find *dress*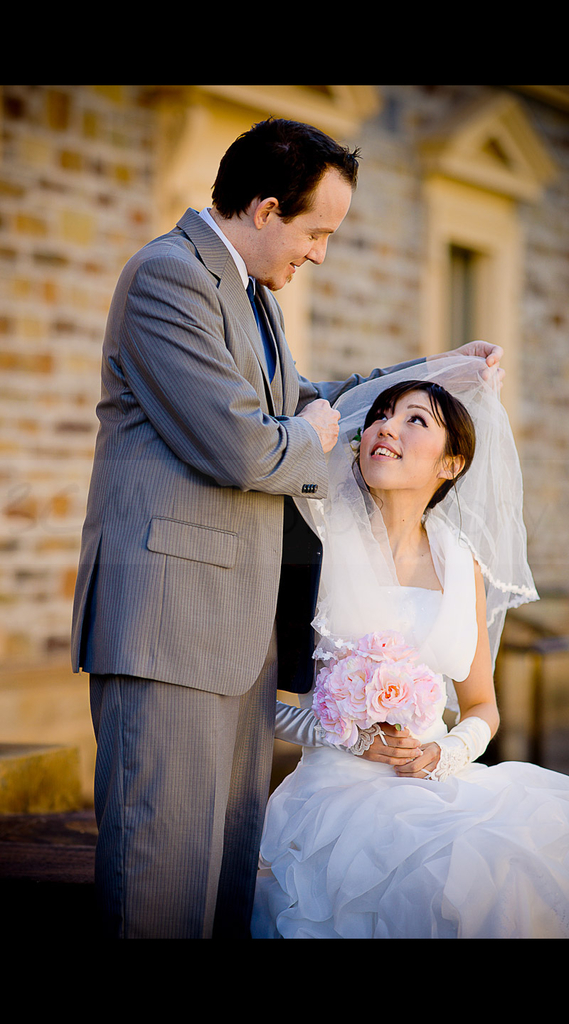
Rect(256, 413, 543, 947)
